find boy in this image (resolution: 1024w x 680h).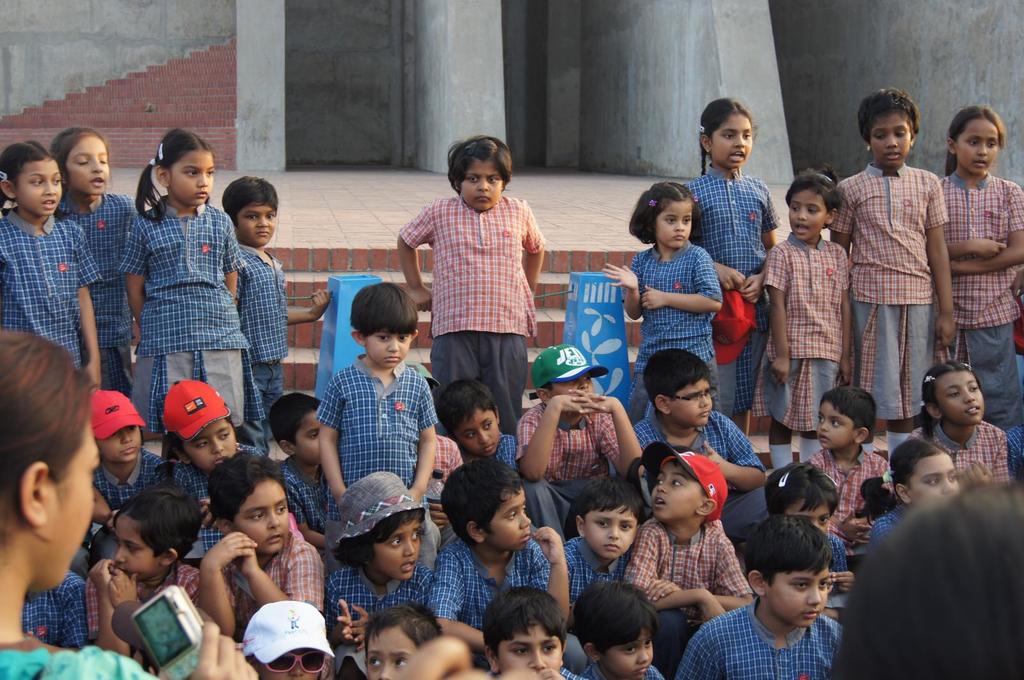
pyautogui.locateOnScreen(269, 393, 334, 535).
